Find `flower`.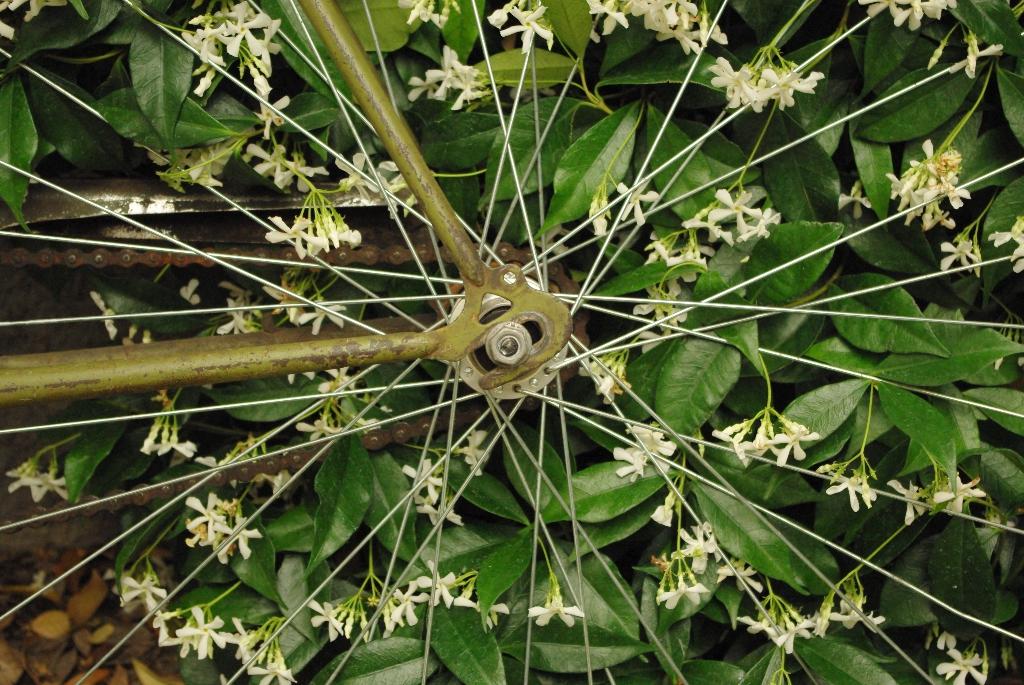
rect(15, 460, 67, 500).
